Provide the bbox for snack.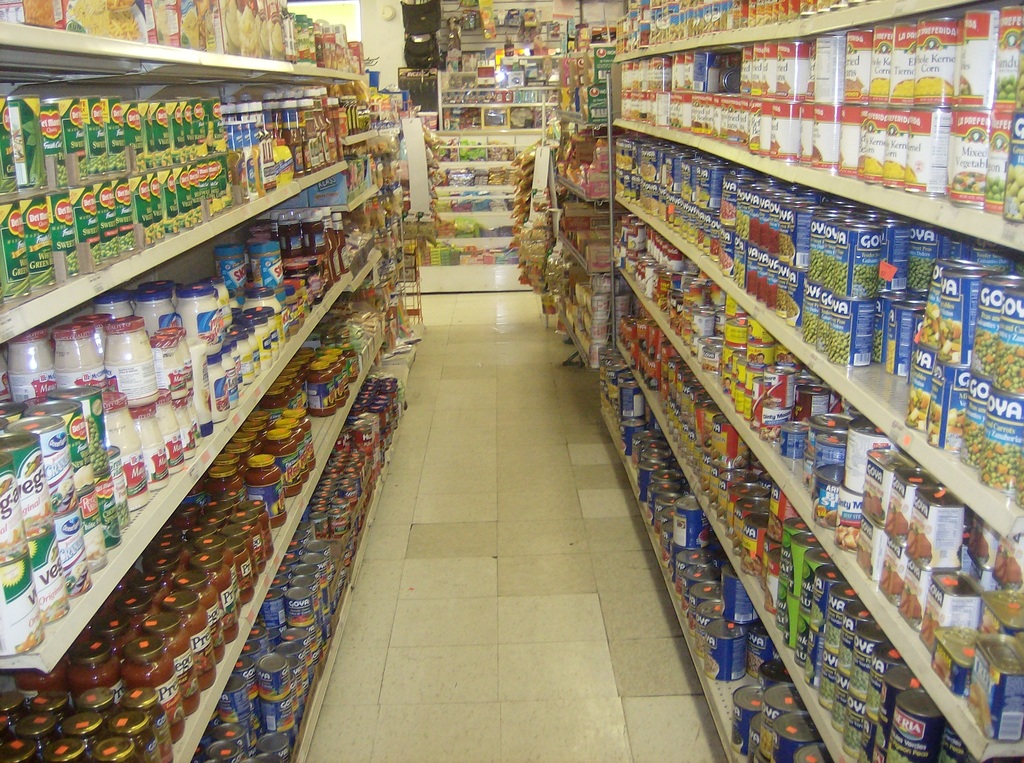
l=862, t=156, r=881, b=174.
